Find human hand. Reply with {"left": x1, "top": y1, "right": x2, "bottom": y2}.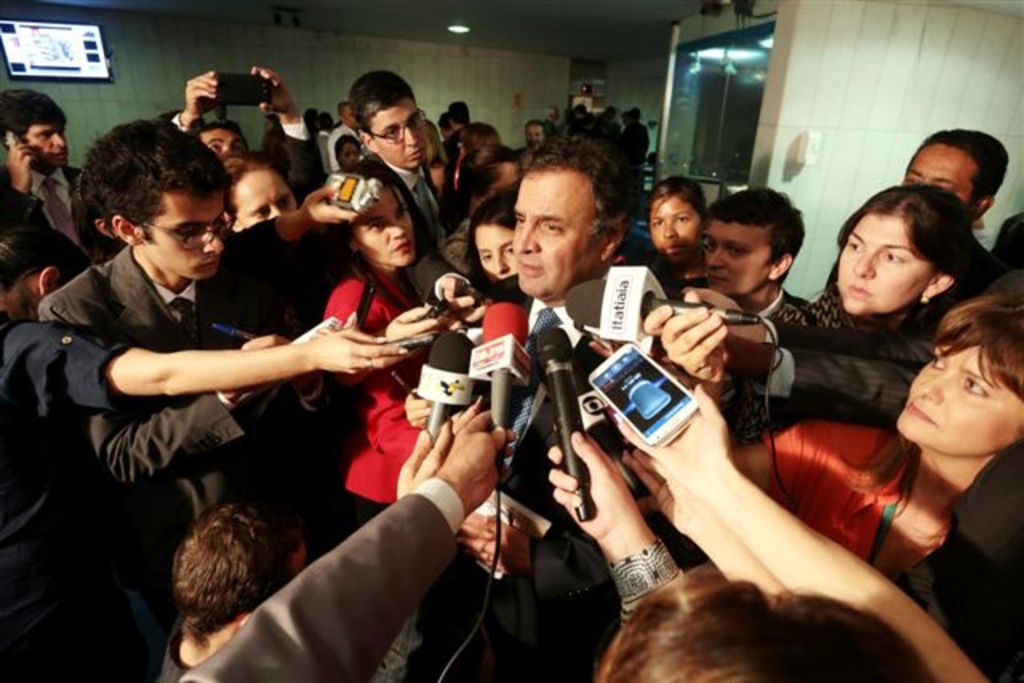
{"left": 2, "top": 139, "right": 45, "bottom": 190}.
